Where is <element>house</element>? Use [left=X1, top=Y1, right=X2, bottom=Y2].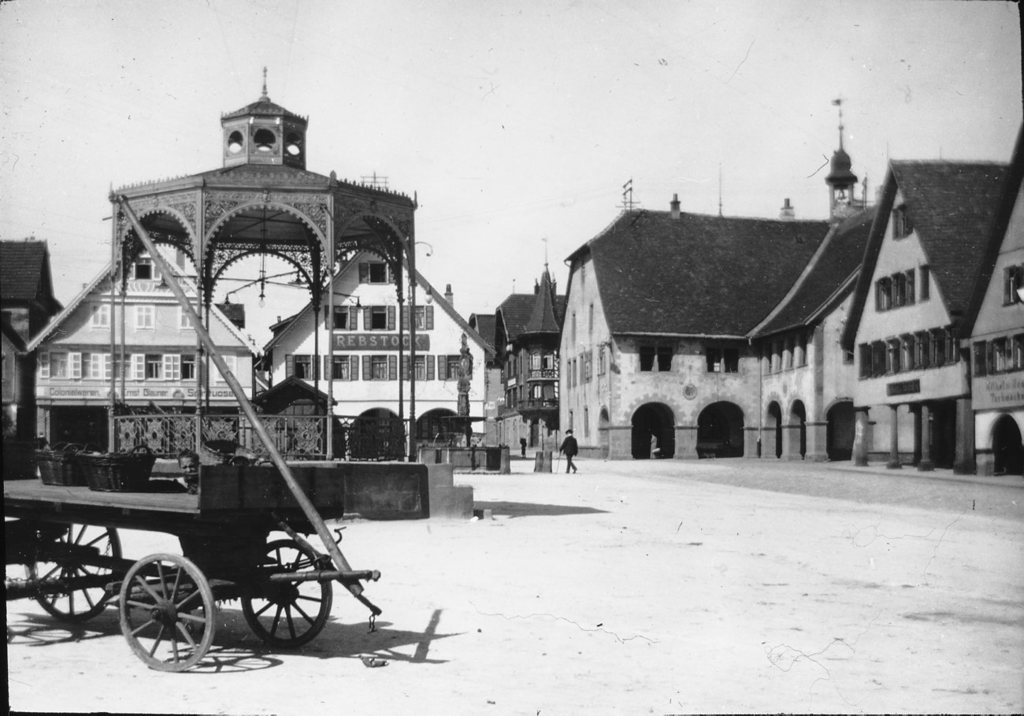
[left=953, top=122, right=1023, bottom=468].
